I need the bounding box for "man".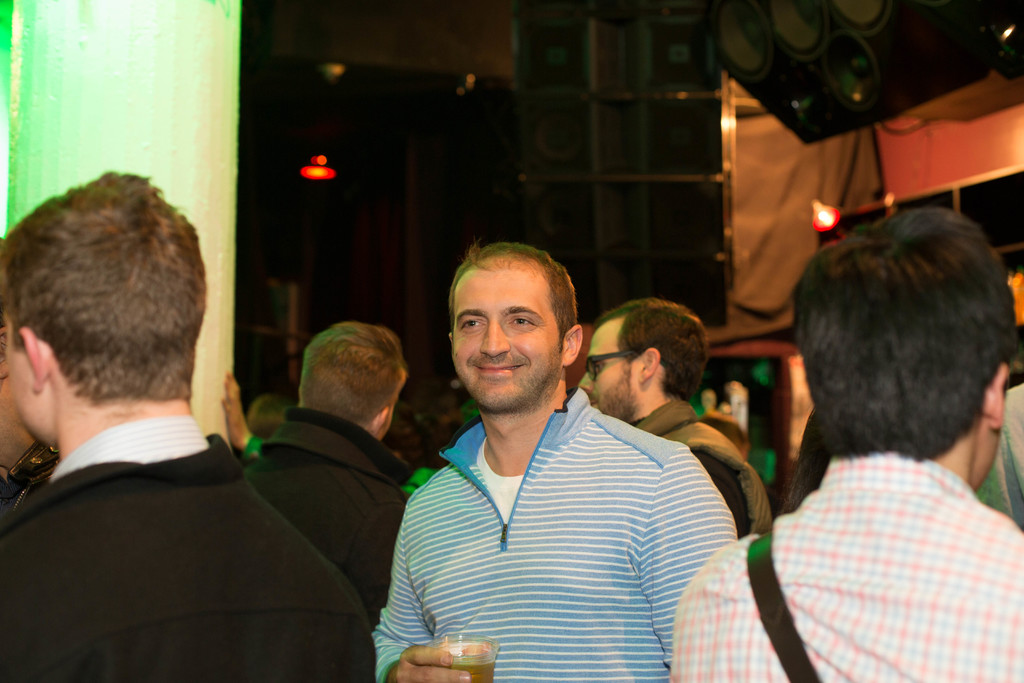
Here it is: 375 248 764 672.
